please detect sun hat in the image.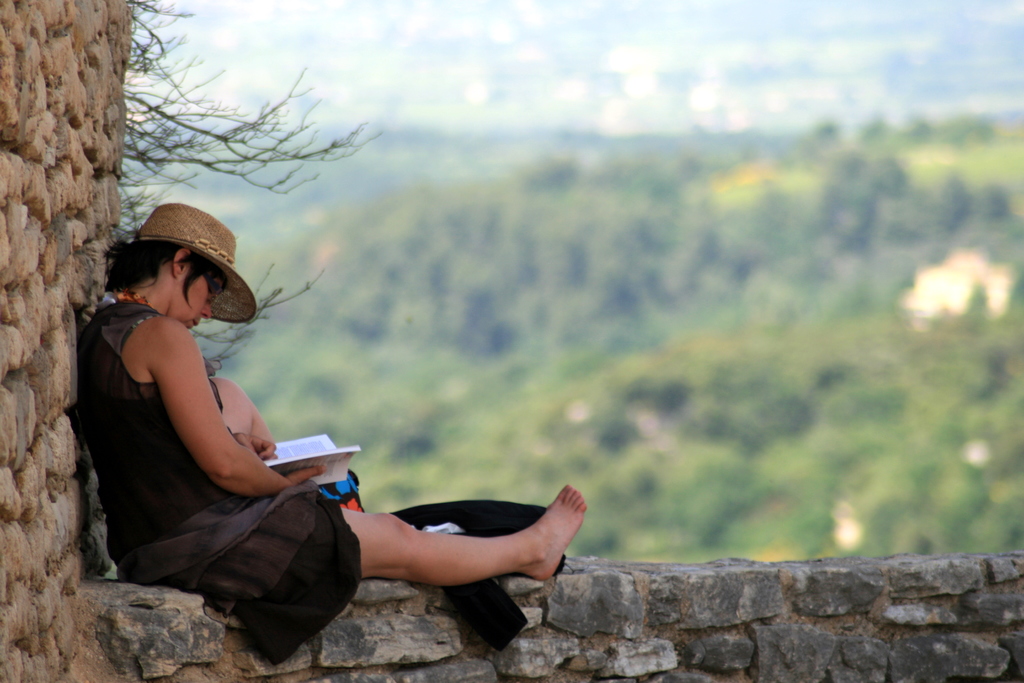
{"x1": 112, "y1": 201, "x2": 256, "y2": 332}.
